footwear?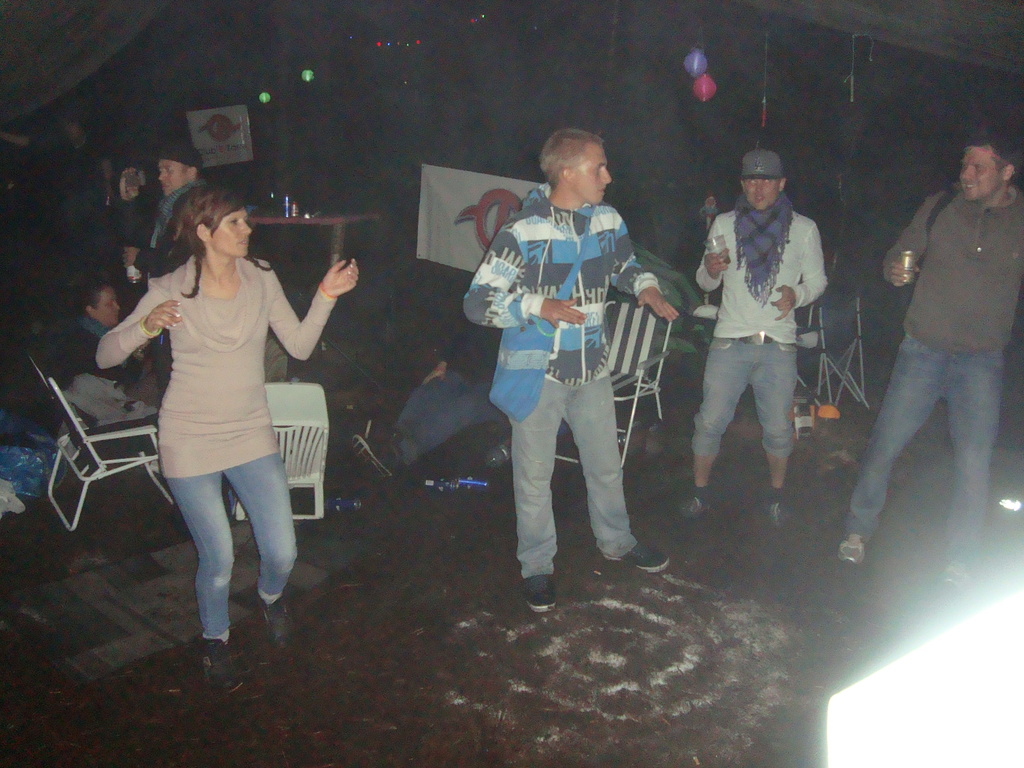
crop(938, 559, 980, 595)
